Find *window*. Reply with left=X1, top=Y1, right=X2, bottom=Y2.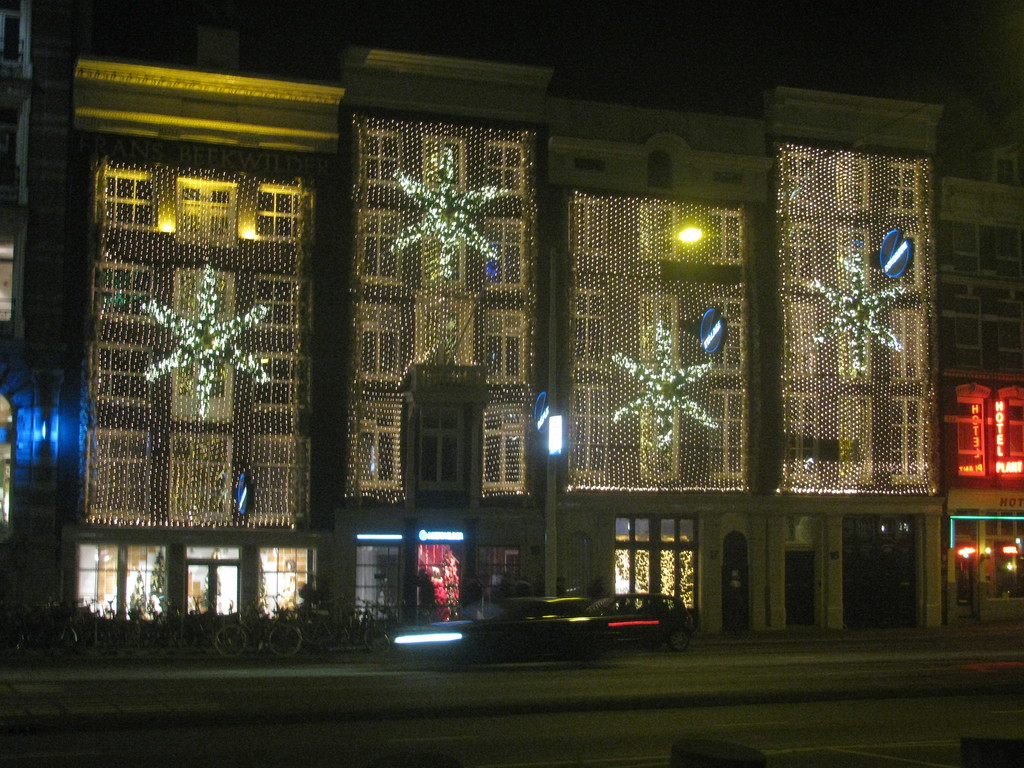
left=490, top=223, right=525, bottom=294.
